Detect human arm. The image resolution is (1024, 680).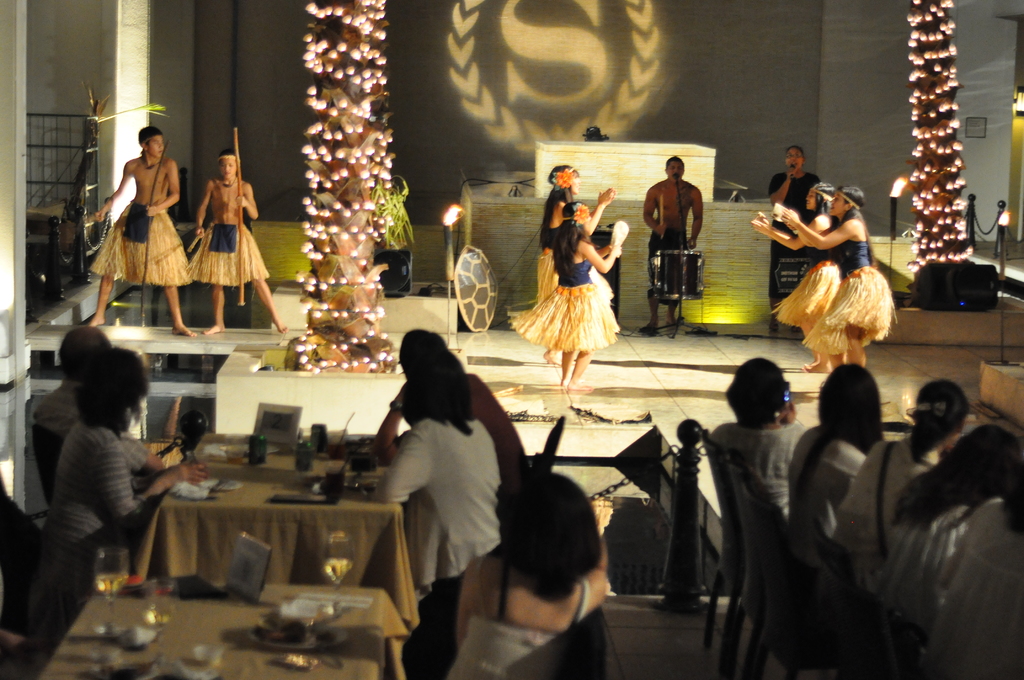
<bbox>193, 177, 214, 239</bbox>.
